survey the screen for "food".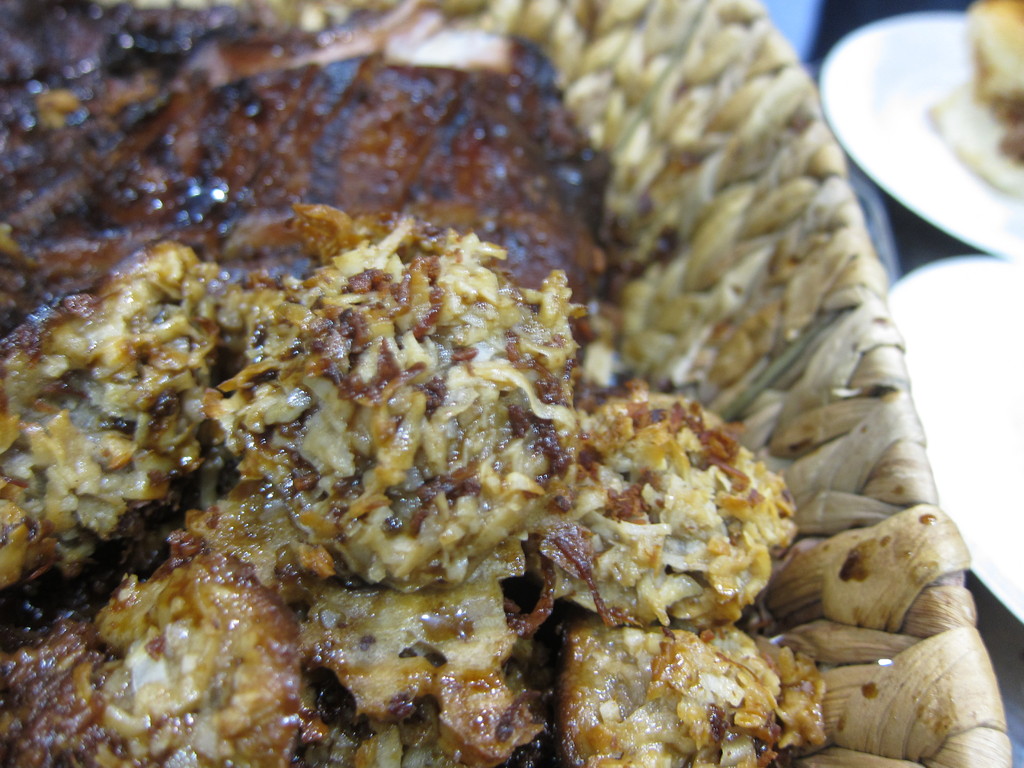
Survey found: box=[556, 630, 819, 756].
